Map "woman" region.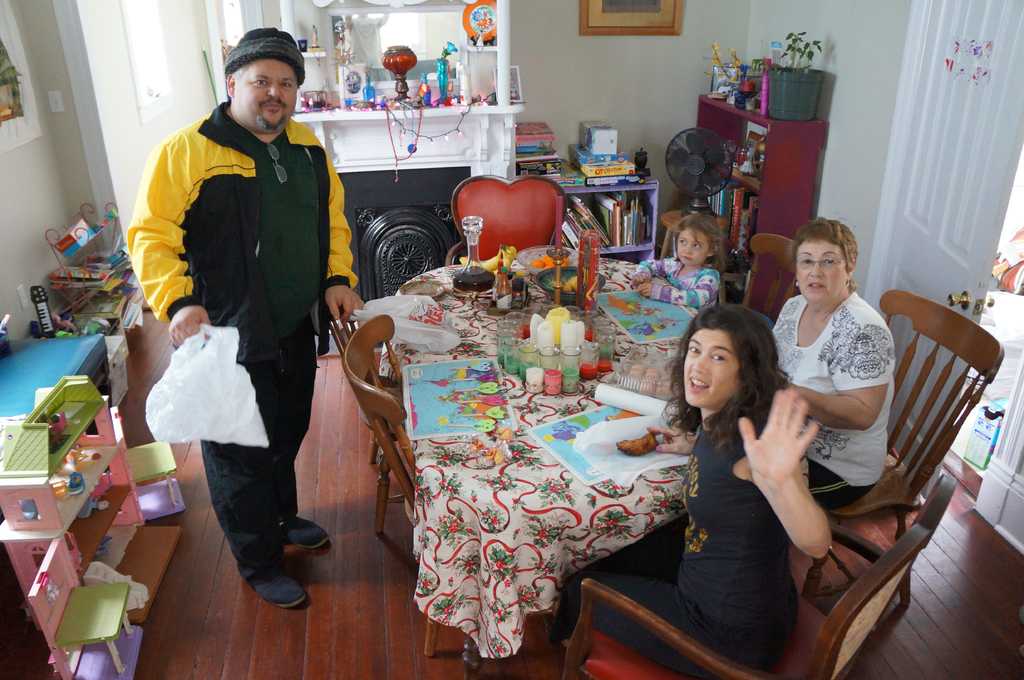
Mapped to 661/291/858/660.
